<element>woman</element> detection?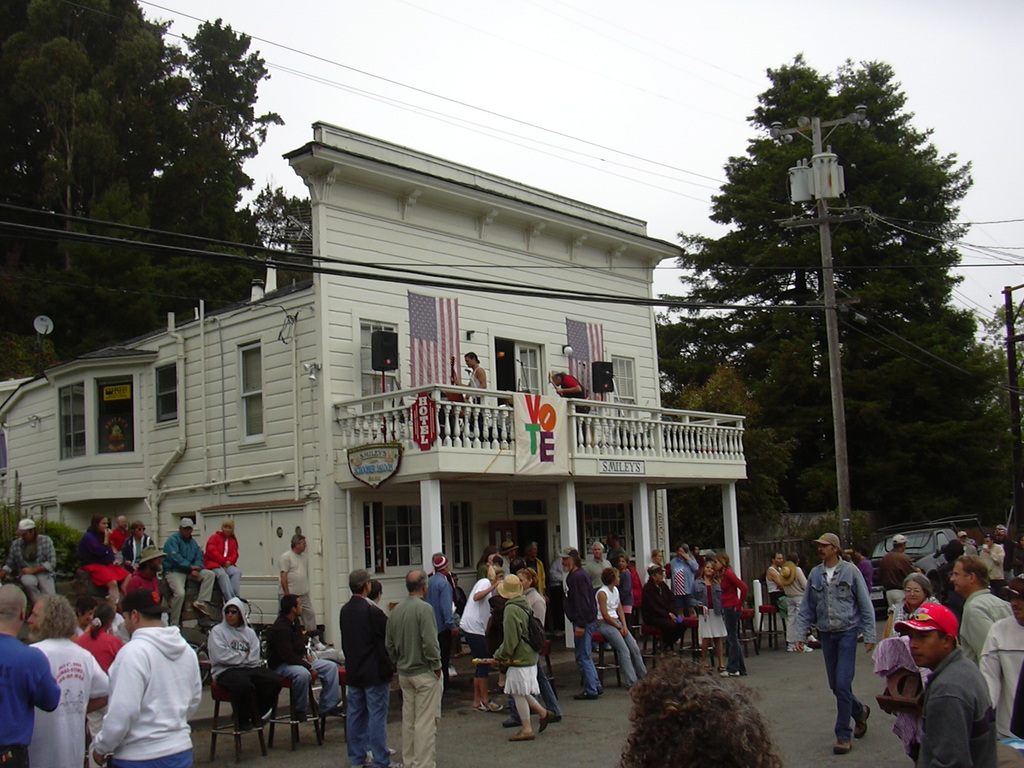
<bbox>484, 573, 554, 742</bbox>
